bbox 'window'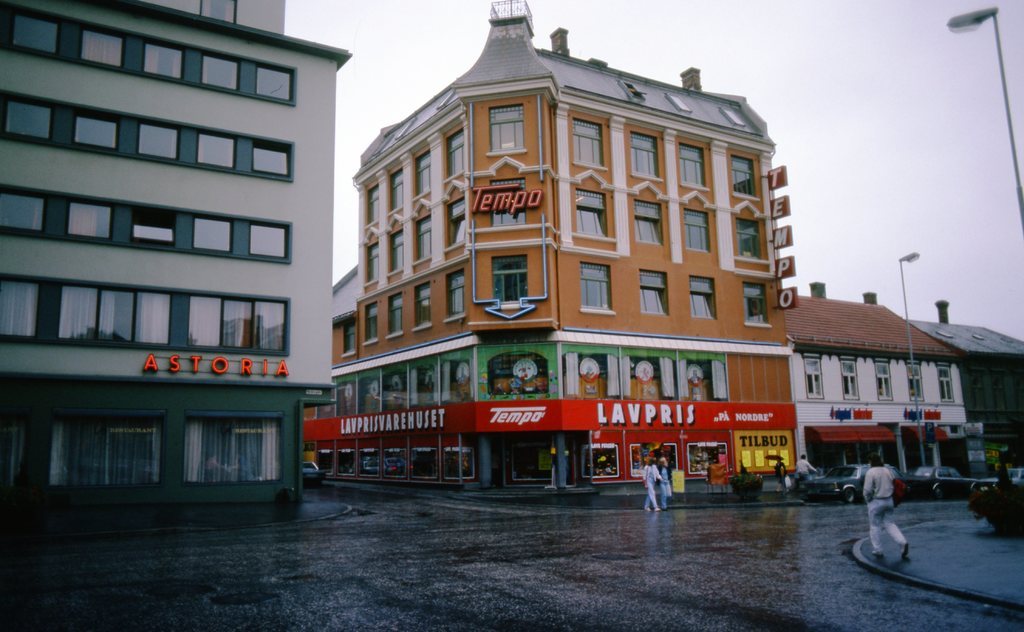
l=688, t=275, r=717, b=320
